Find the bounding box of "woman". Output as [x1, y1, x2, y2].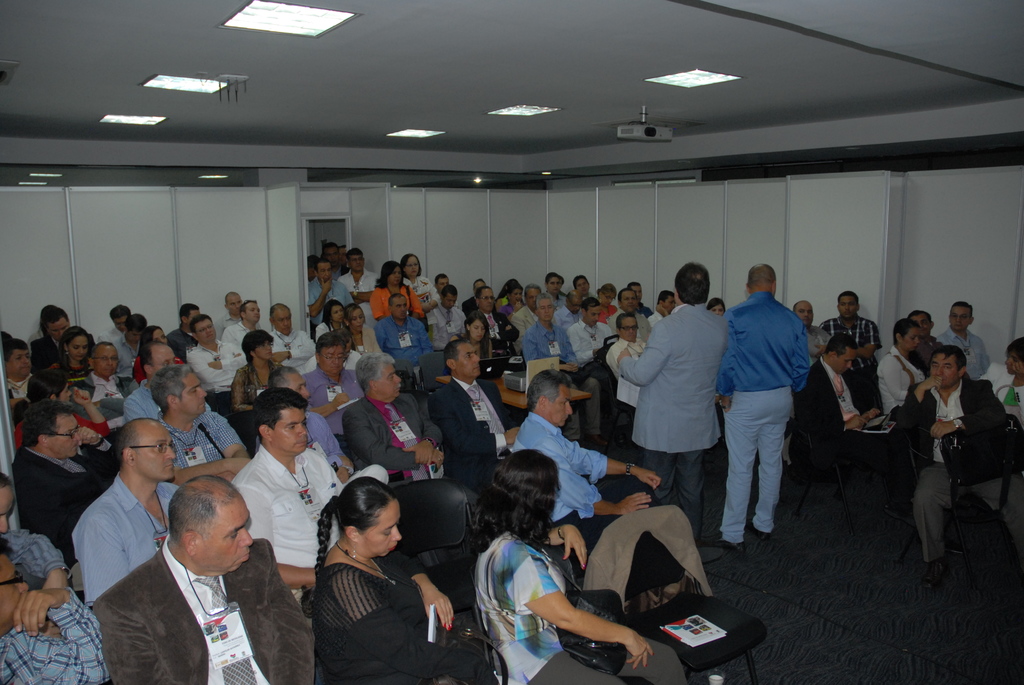
[973, 338, 1023, 437].
